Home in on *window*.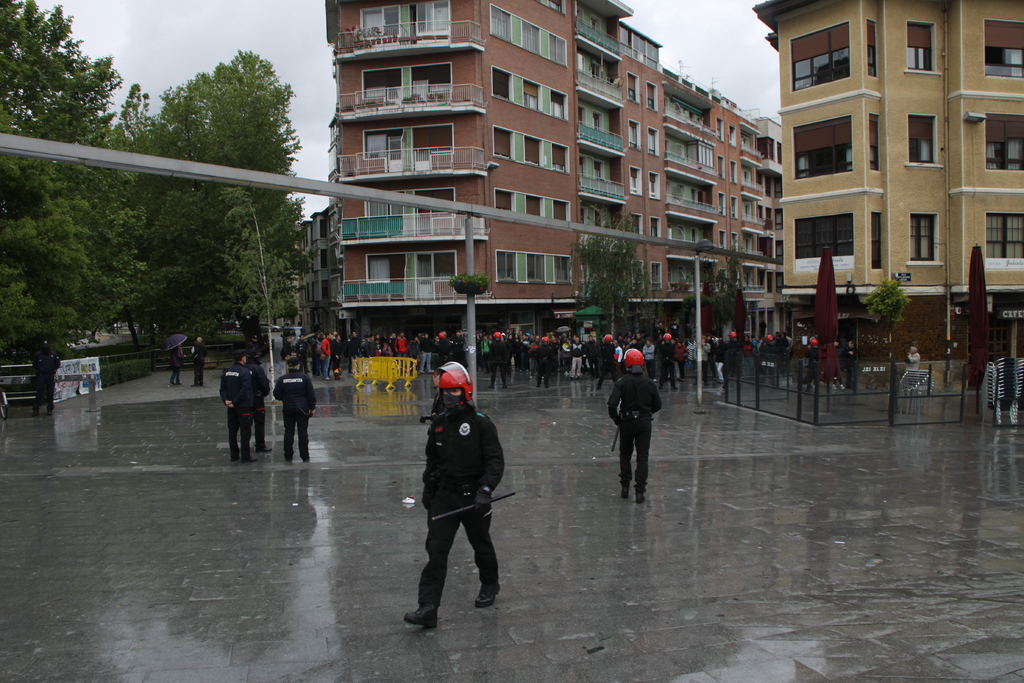
Homed in at 716,154,728,179.
